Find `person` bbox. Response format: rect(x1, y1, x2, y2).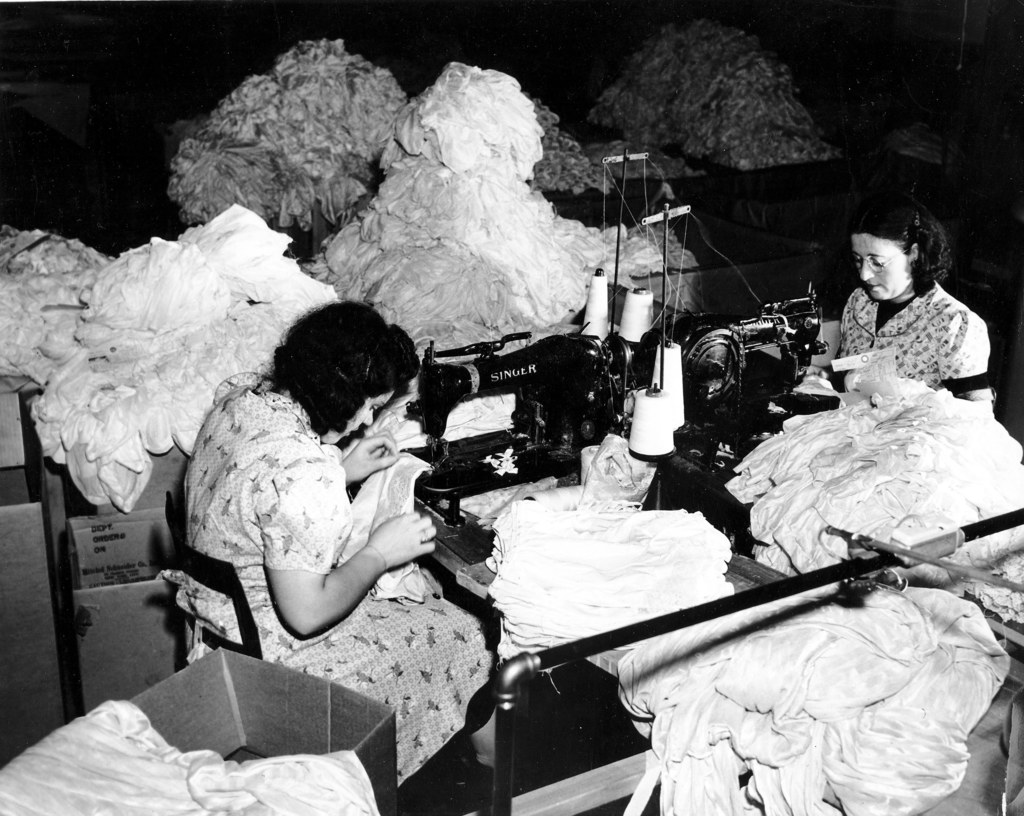
rect(799, 196, 995, 416).
